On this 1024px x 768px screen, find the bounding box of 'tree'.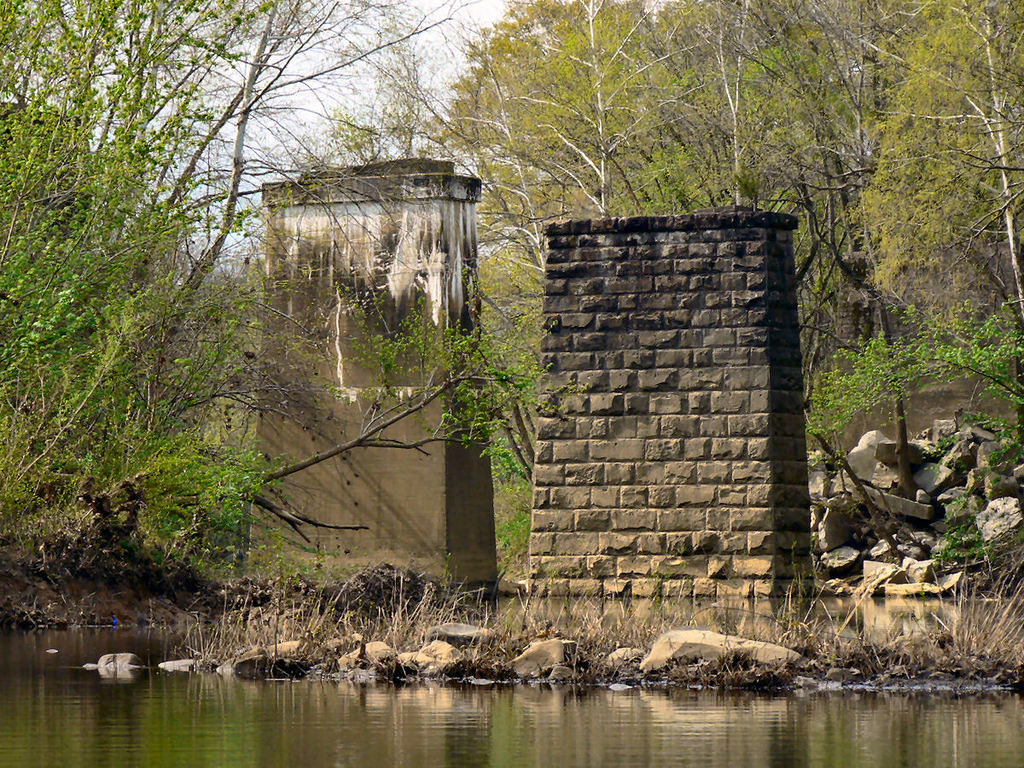
Bounding box: box(439, 0, 1023, 488).
